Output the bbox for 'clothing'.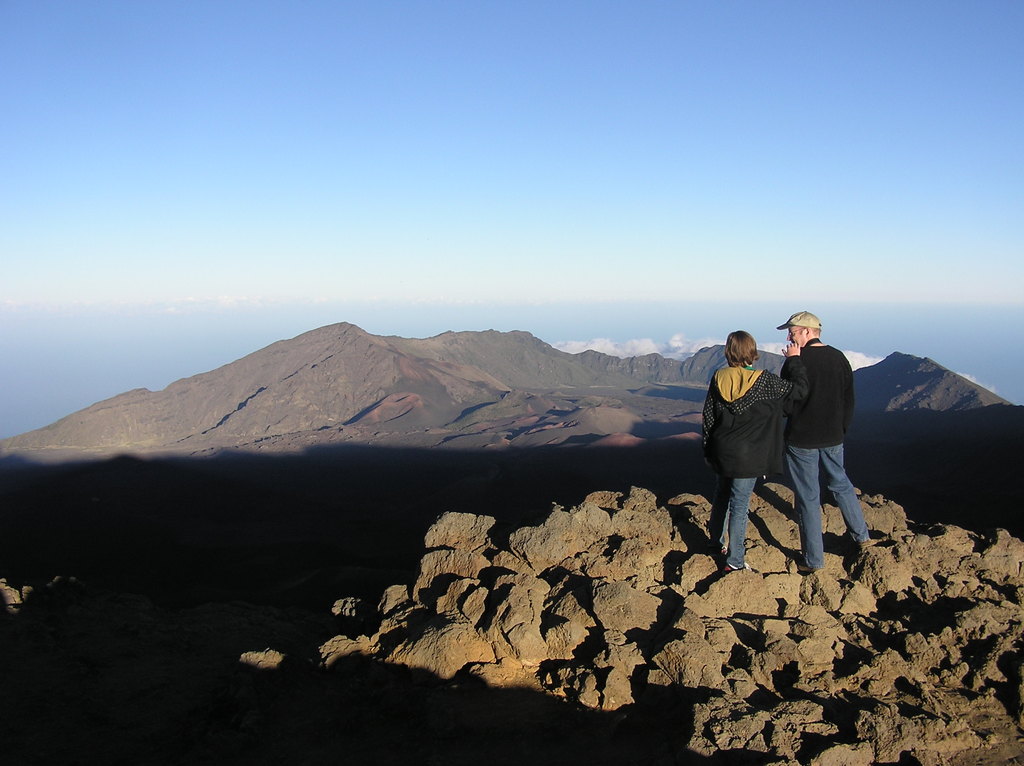
bbox=[794, 330, 871, 560].
